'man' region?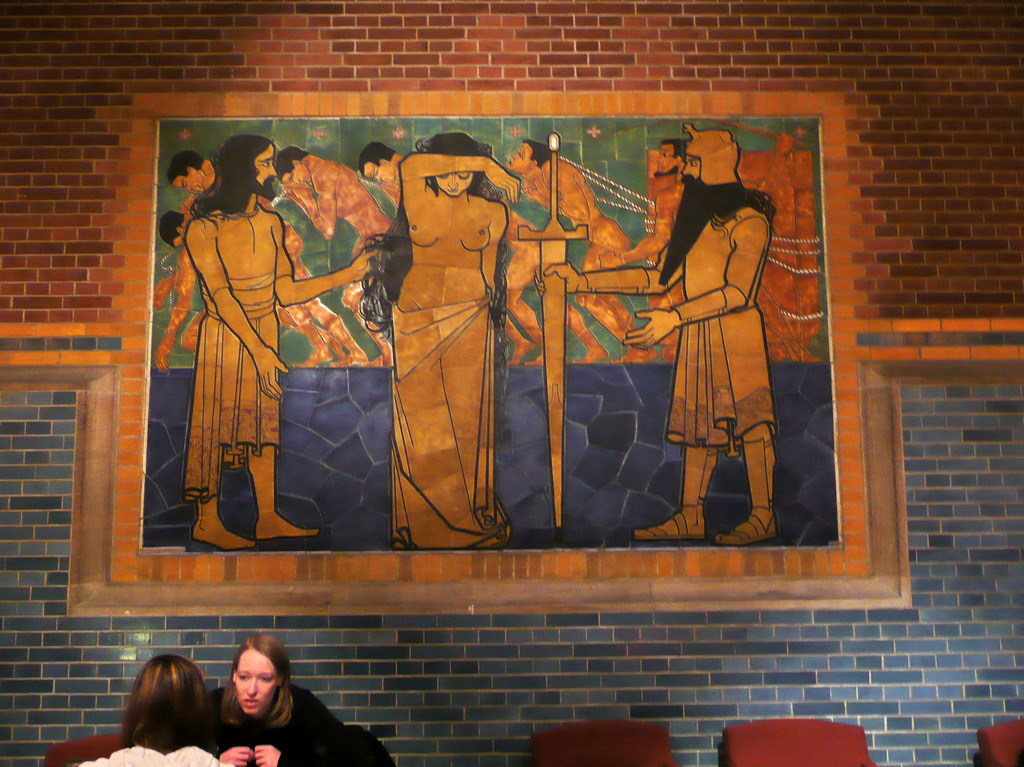
[left=273, top=137, right=402, bottom=356]
